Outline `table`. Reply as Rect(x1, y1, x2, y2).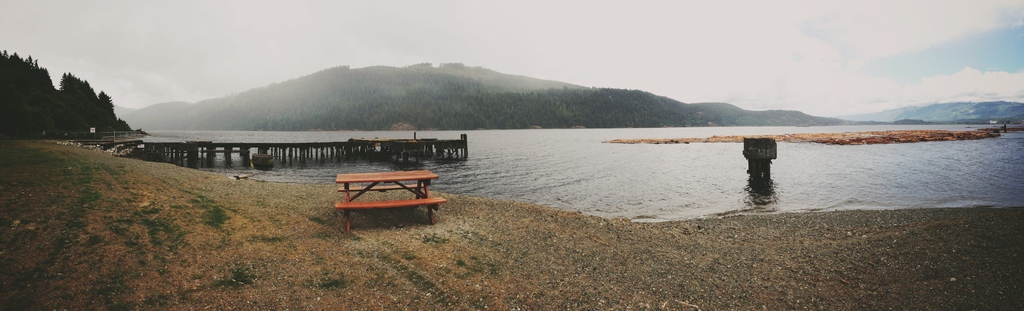
Rect(330, 159, 436, 216).
